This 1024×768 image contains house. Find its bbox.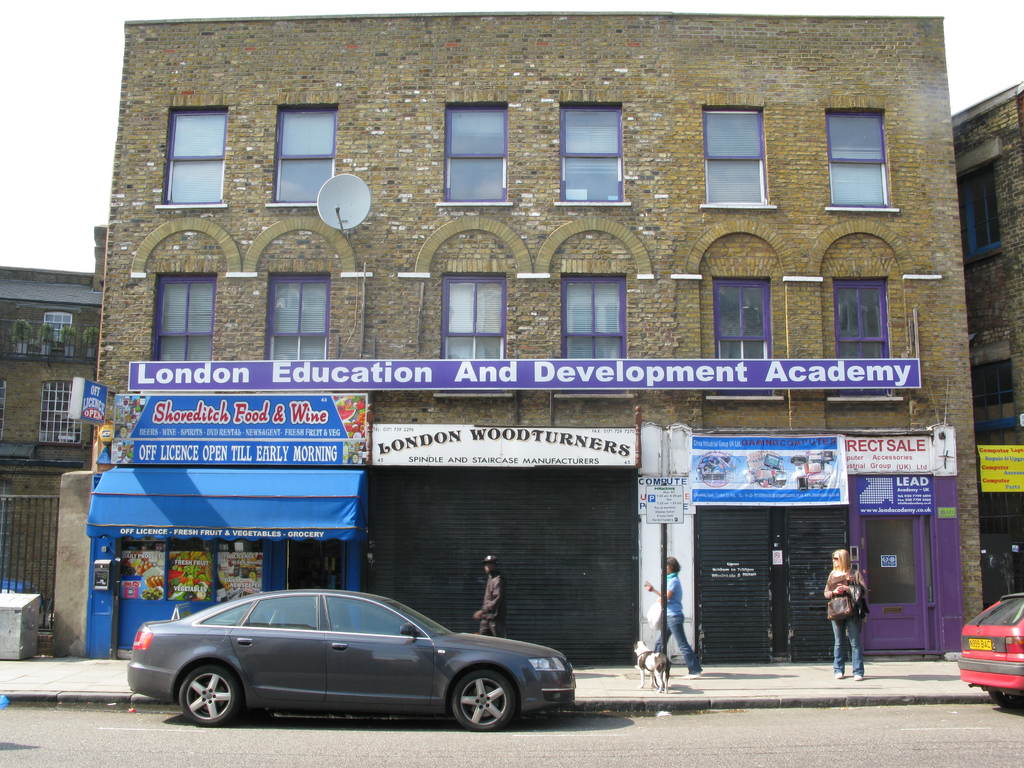
(left=59, top=13, right=986, bottom=669).
